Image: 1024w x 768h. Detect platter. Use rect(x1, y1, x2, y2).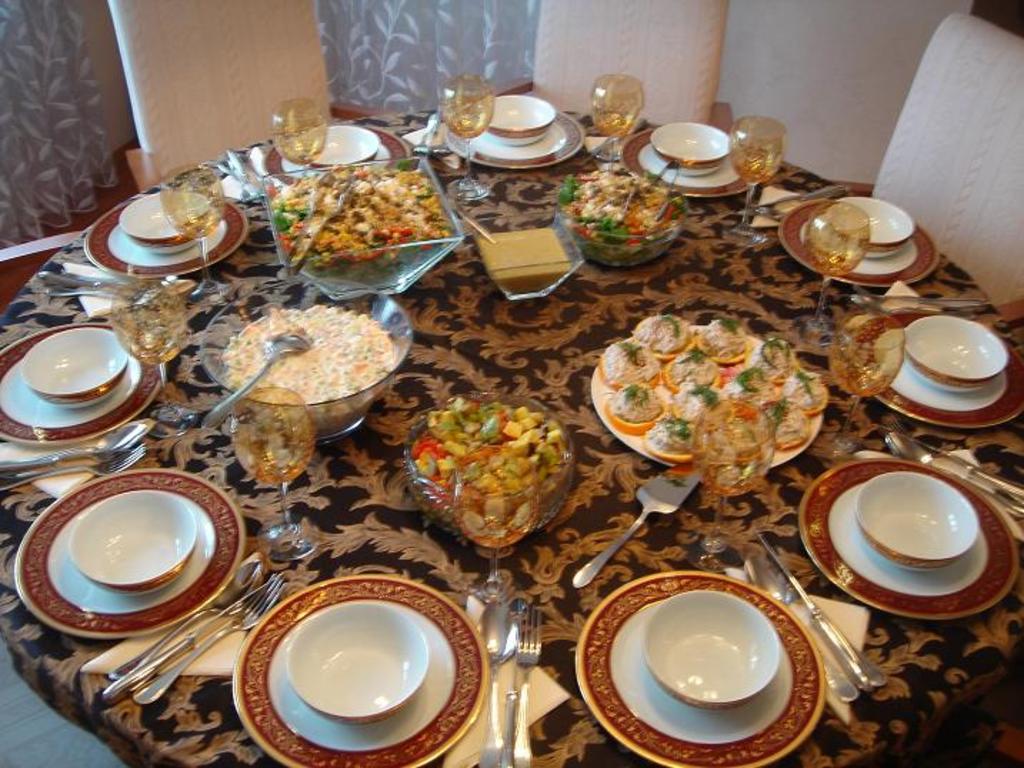
rect(0, 320, 161, 445).
